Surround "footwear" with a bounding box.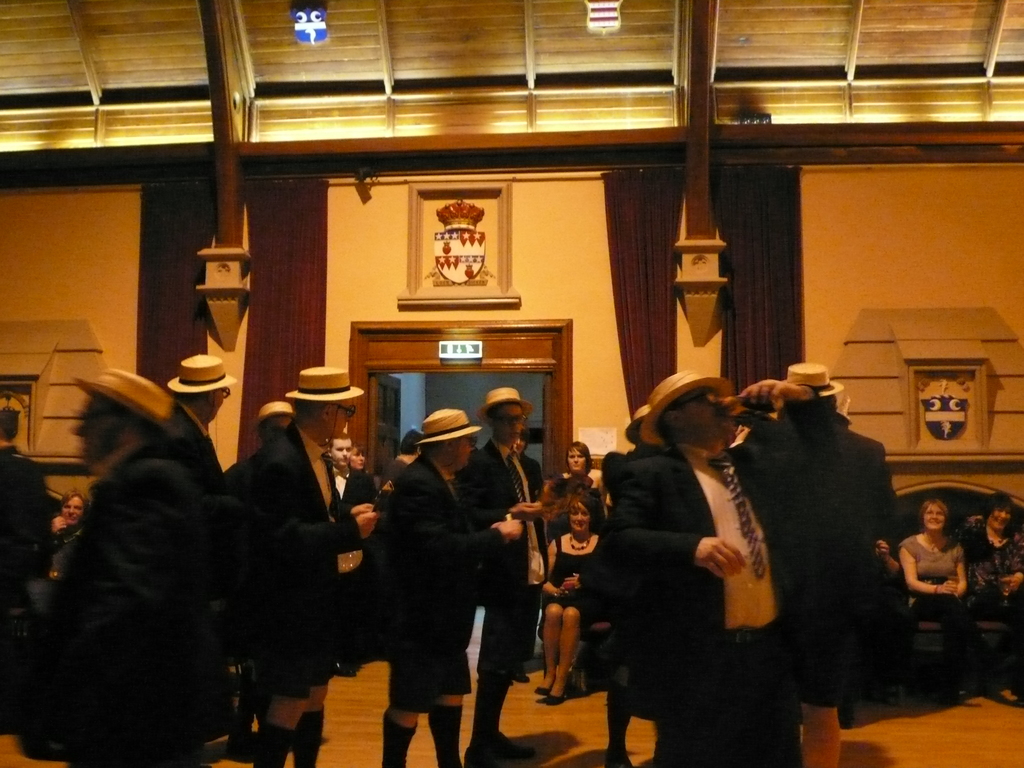
(536,686,570,706).
